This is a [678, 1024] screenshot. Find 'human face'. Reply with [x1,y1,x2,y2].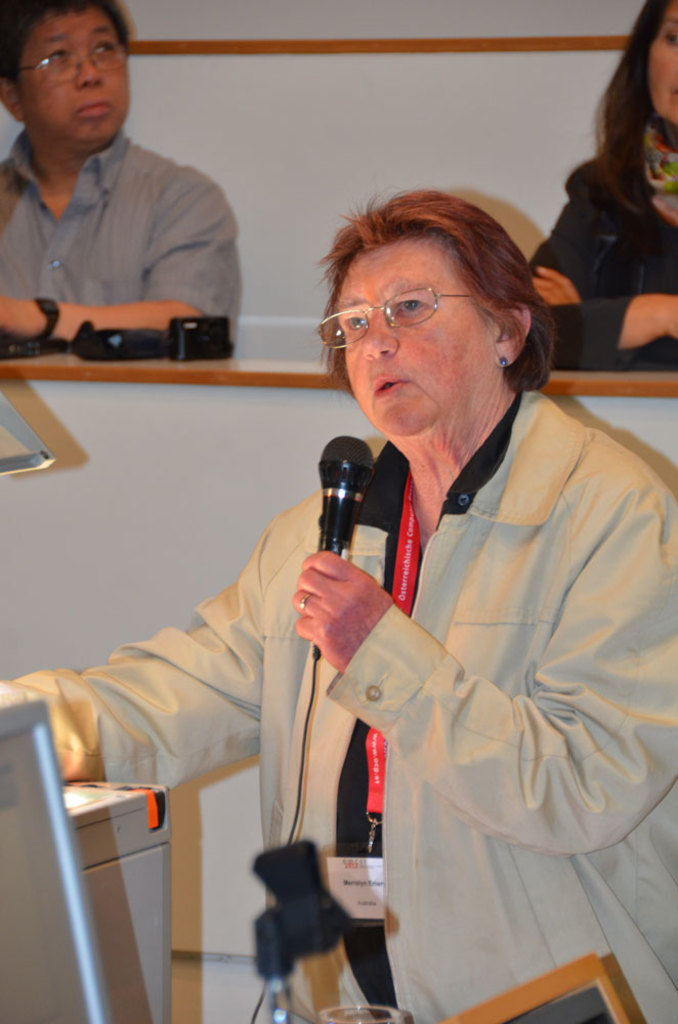
[648,0,677,120].
